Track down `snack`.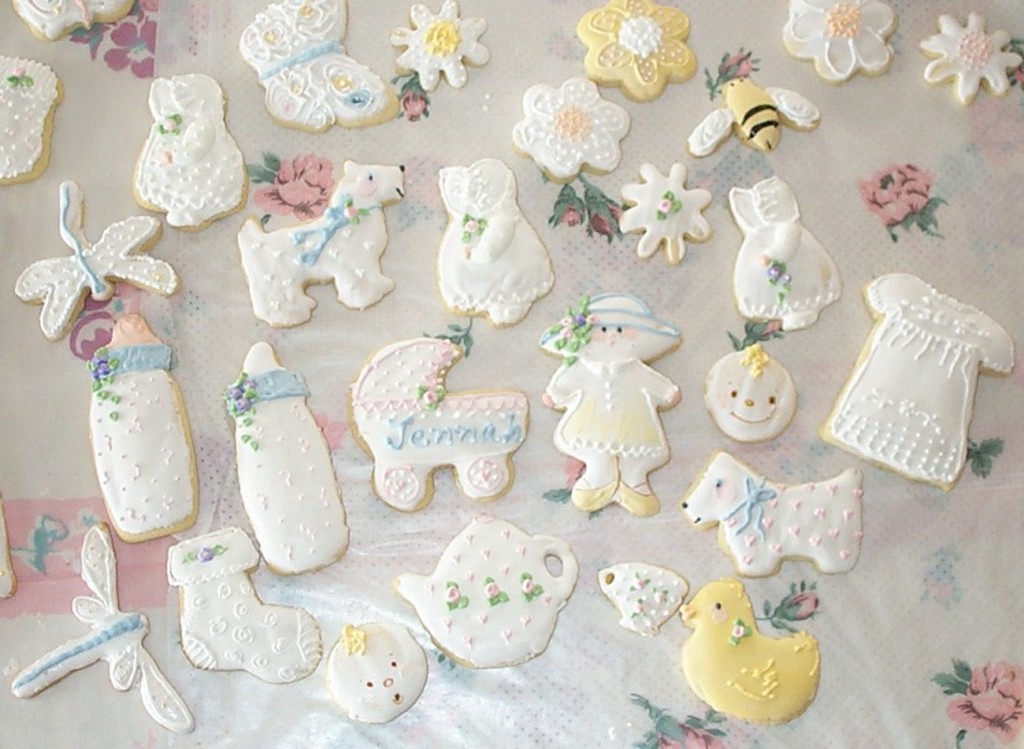
Tracked to 683/579/819/727.
